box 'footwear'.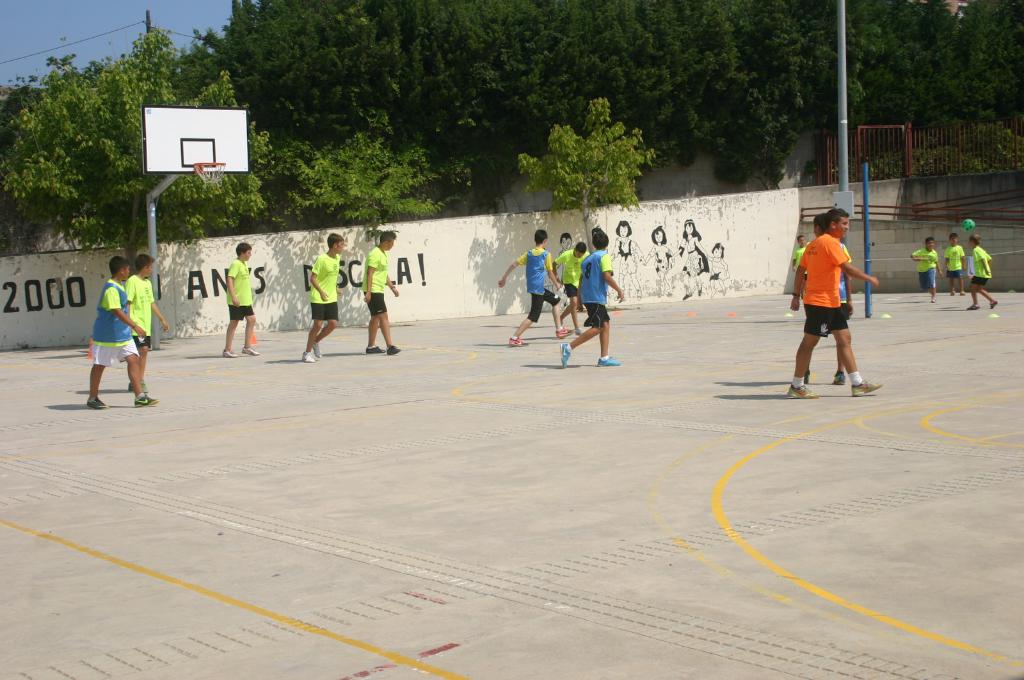
387 343 399 355.
